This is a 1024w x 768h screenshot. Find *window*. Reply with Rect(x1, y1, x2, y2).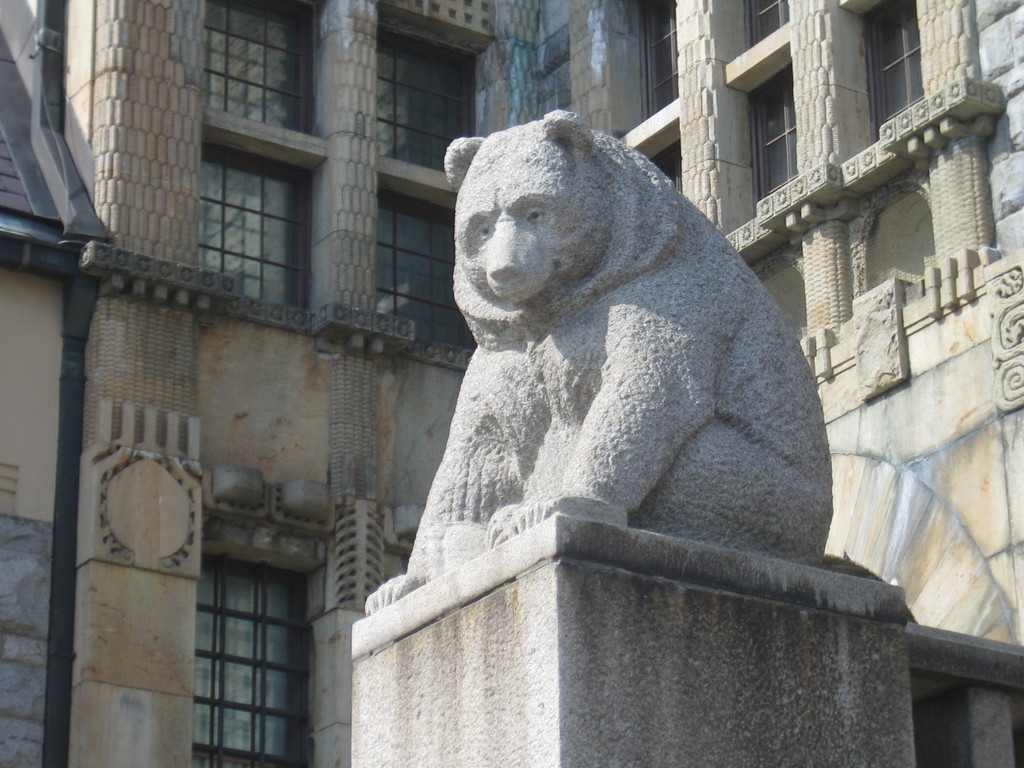
Rect(376, 181, 470, 356).
